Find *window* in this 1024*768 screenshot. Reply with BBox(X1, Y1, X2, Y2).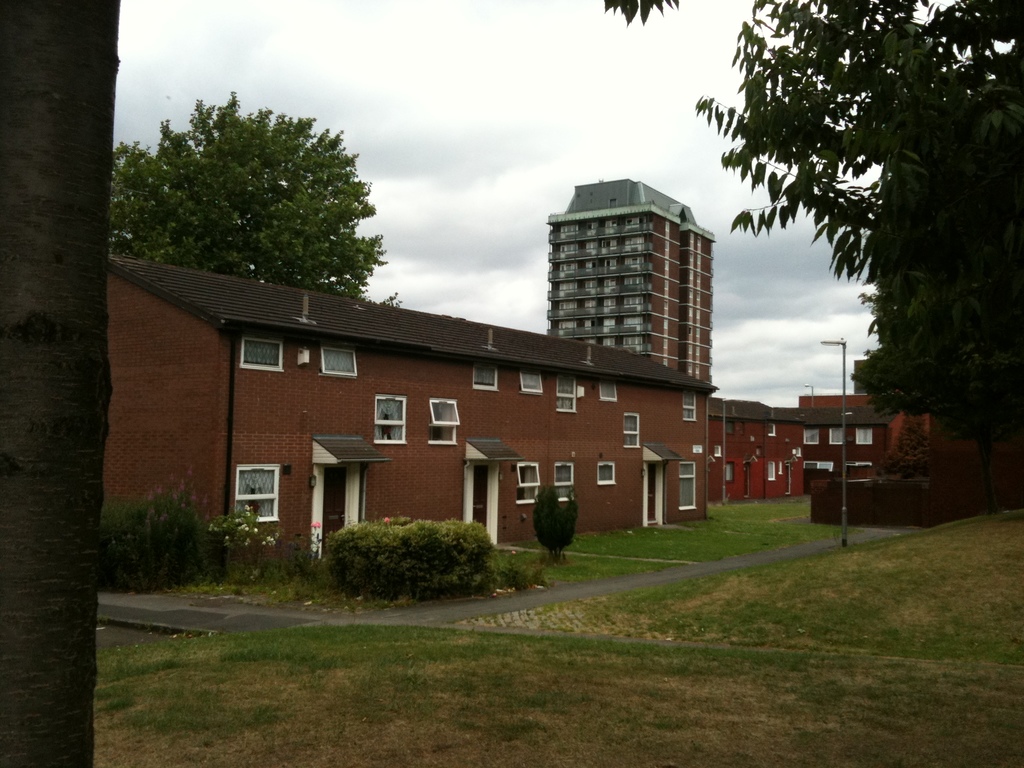
BBox(367, 397, 406, 447).
